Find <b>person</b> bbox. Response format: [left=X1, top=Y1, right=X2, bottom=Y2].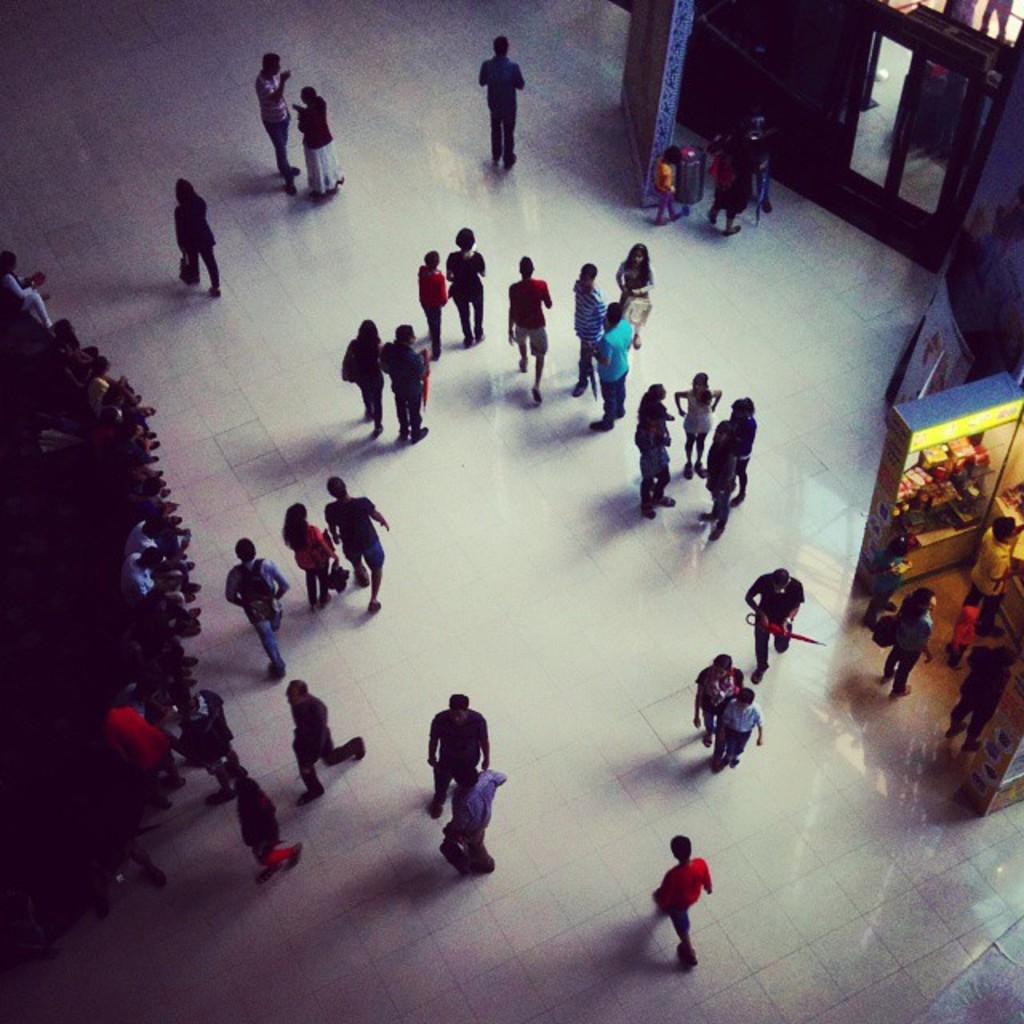
[left=411, top=251, right=453, bottom=357].
